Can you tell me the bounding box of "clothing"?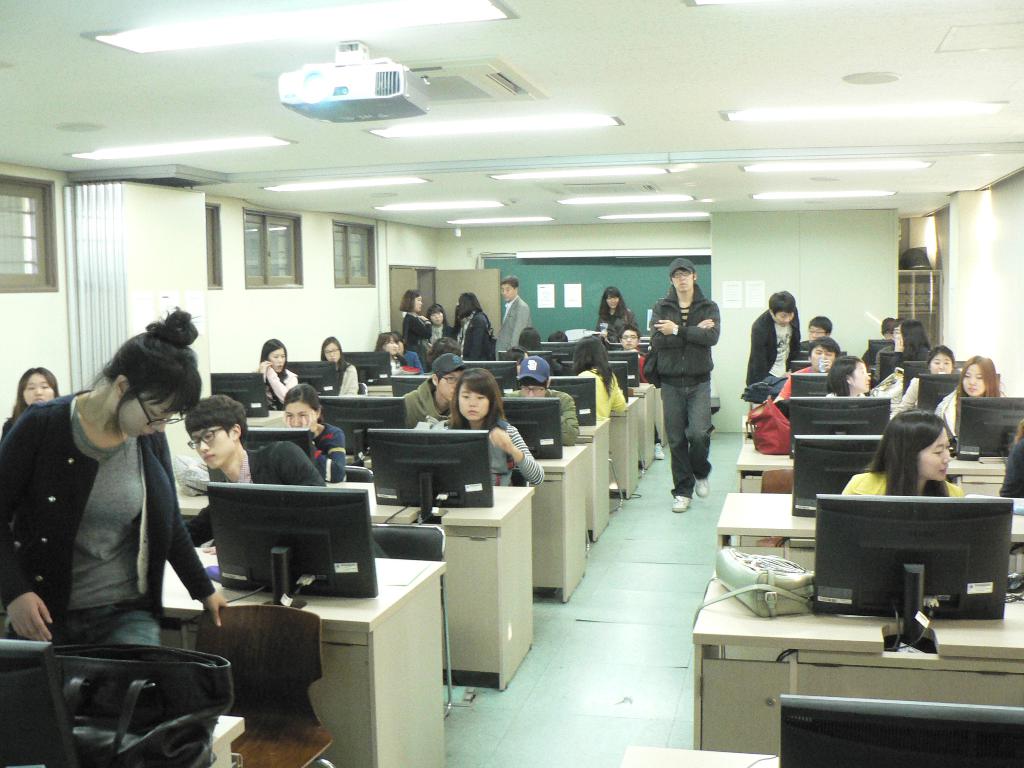
428,318,454,338.
